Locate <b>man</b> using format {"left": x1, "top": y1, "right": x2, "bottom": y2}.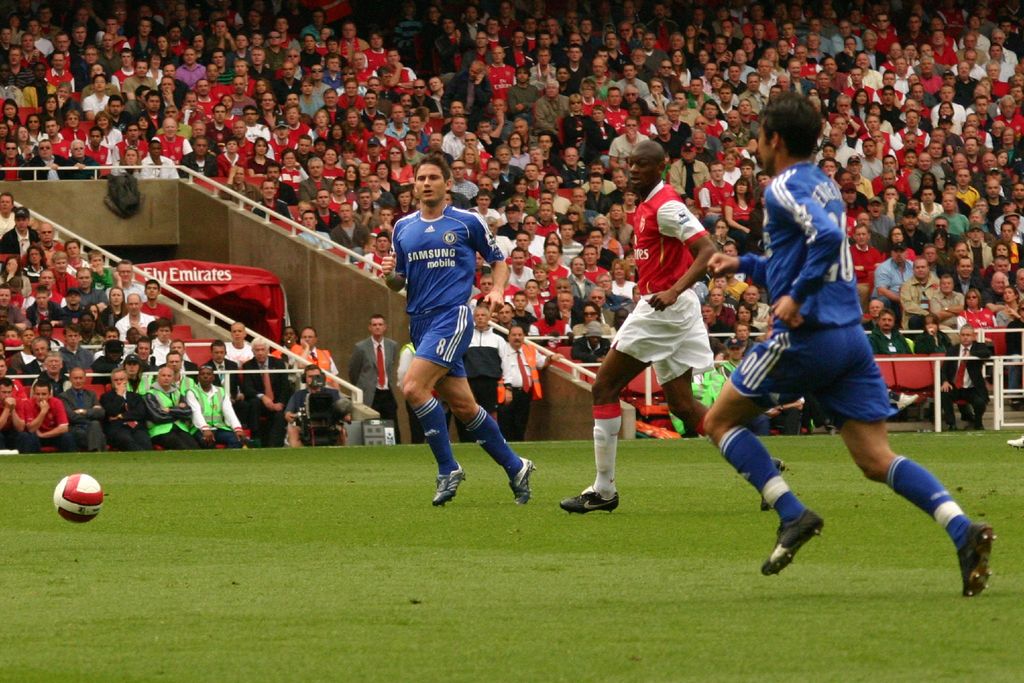
{"left": 555, "top": 147, "right": 589, "bottom": 185}.
